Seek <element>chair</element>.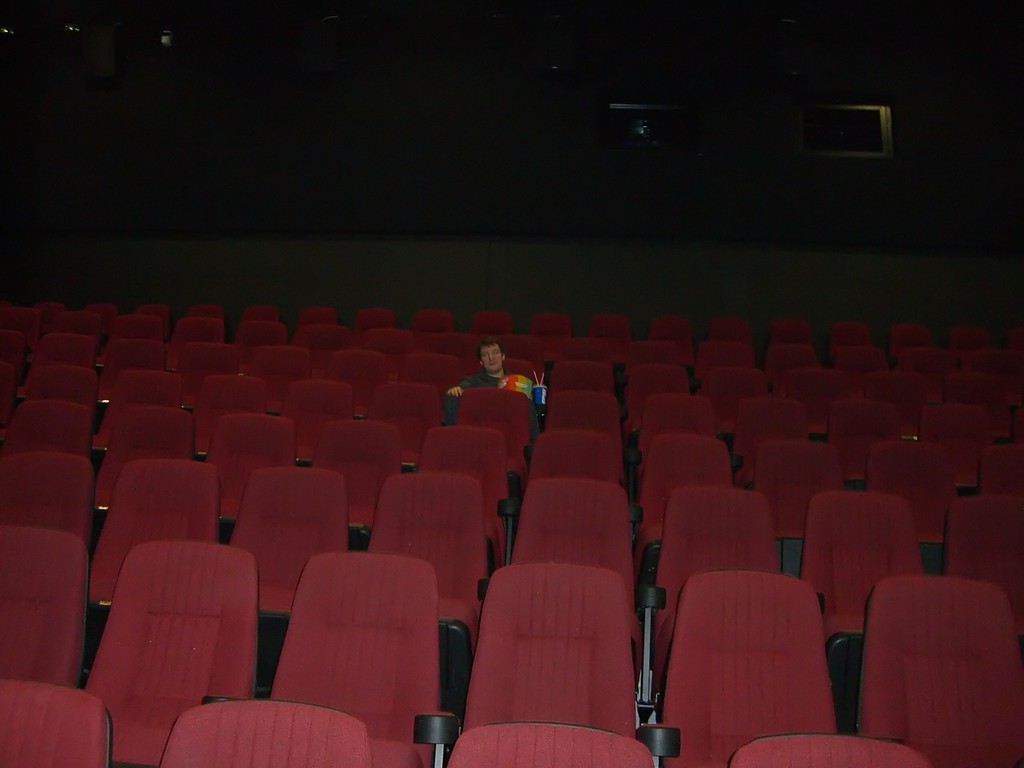
crop(509, 338, 558, 364).
